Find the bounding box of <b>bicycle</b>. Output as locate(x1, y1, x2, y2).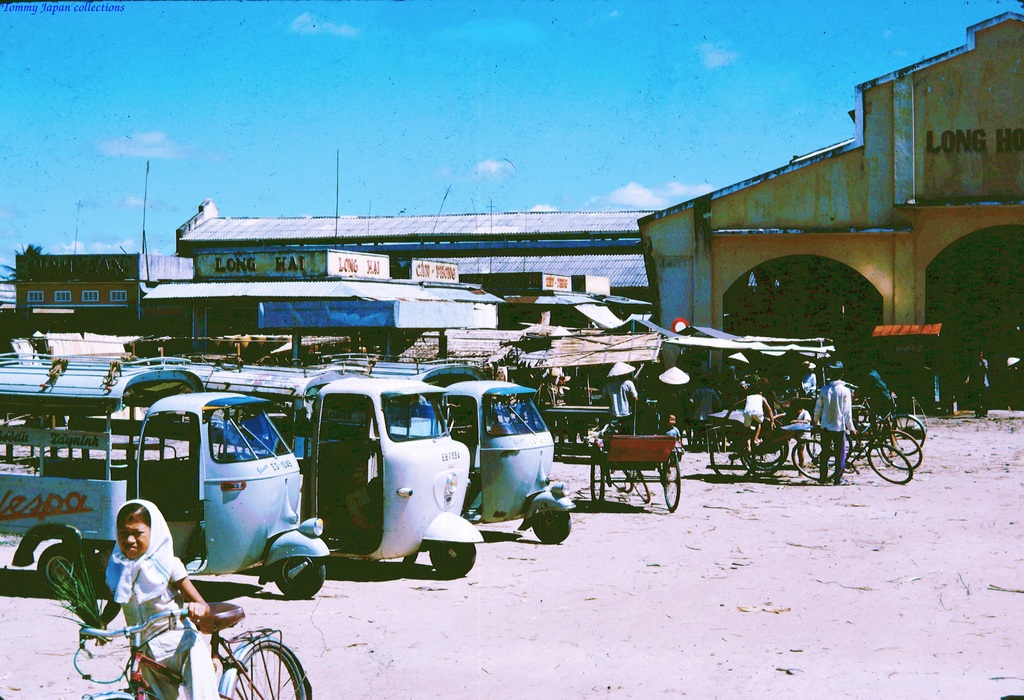
locate(70, 608, 312, 699).
